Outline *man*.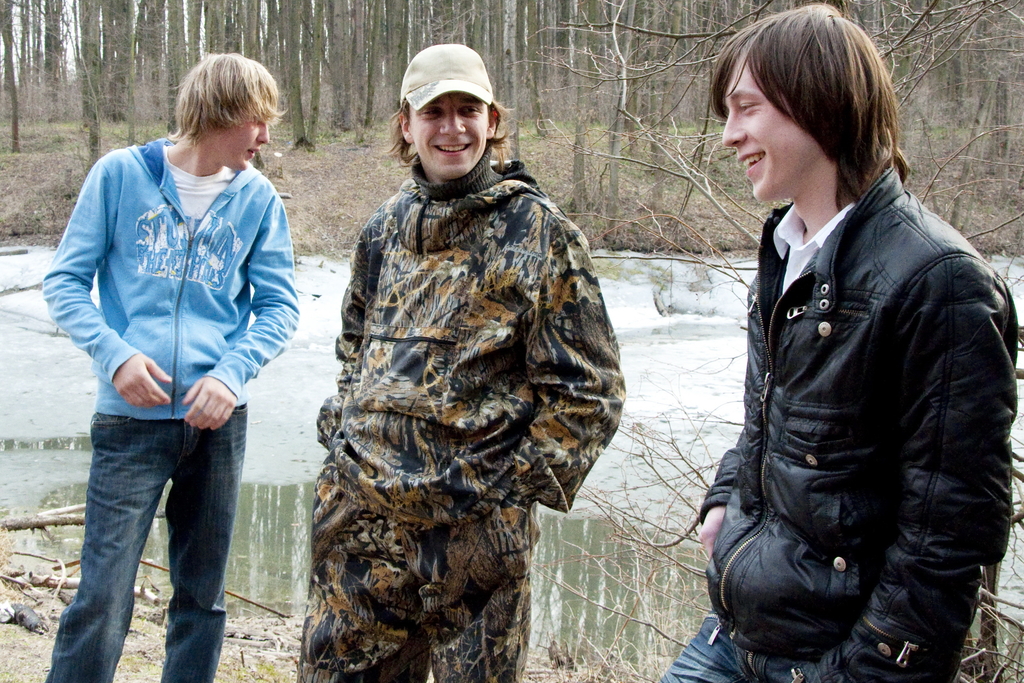
Outline: bbox=[44, 53, 301, 682].
